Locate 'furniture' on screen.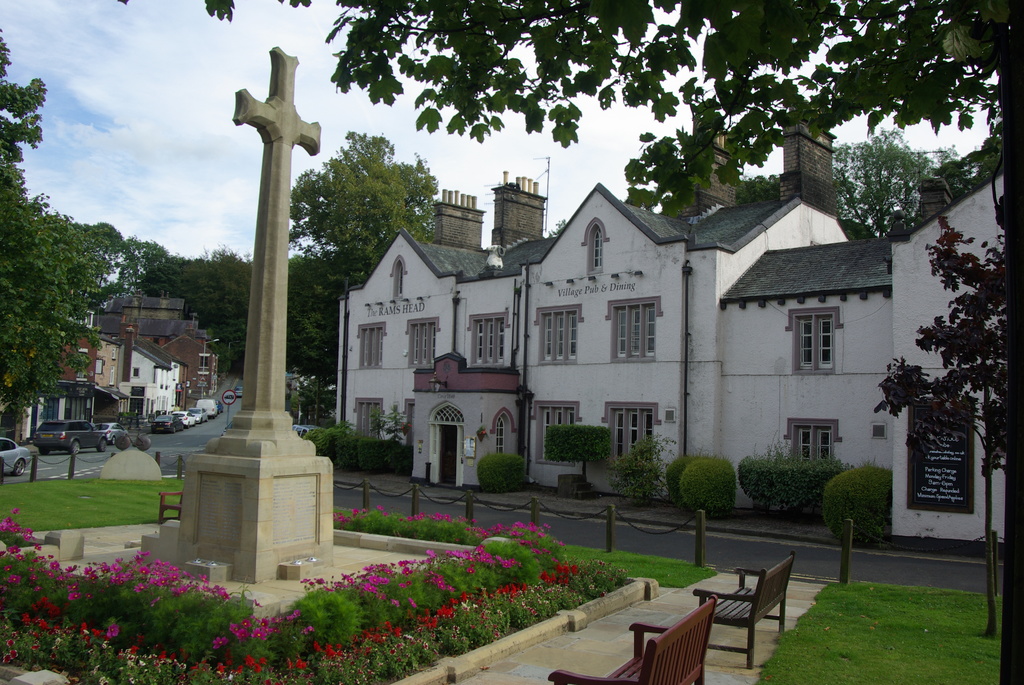
On screen at x1=547, y1=592, x2=719, y2=684.
